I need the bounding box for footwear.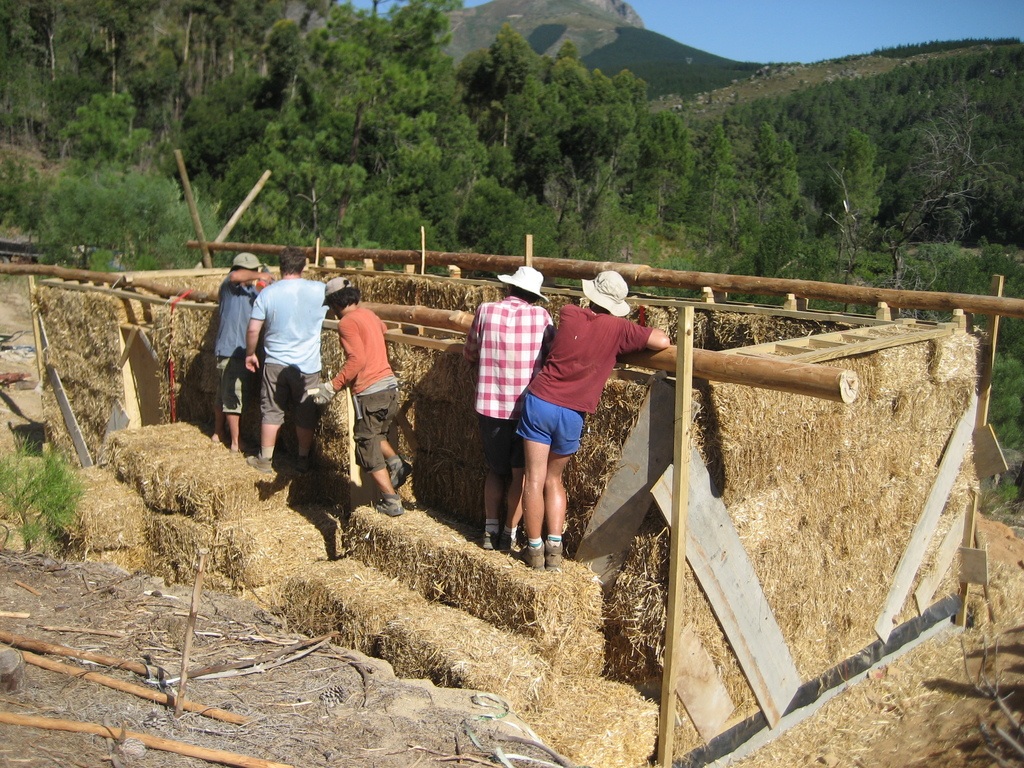
Here it is: [525, 547, 545, 560].
